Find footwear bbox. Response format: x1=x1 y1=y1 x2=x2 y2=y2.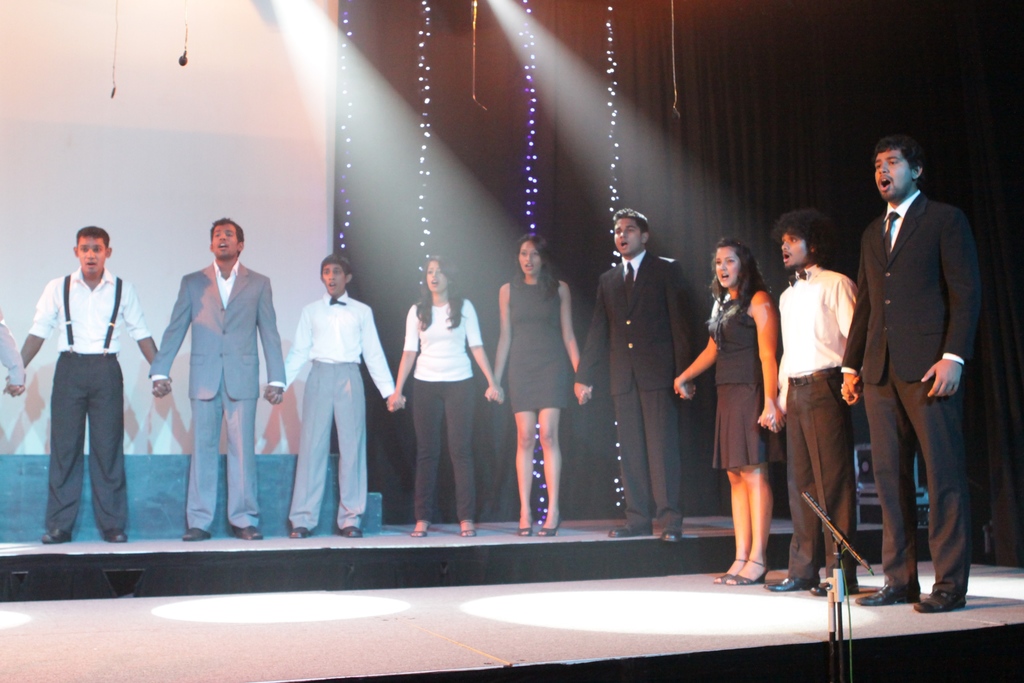
x1=287 y1=527 x2=307 y2=536.
